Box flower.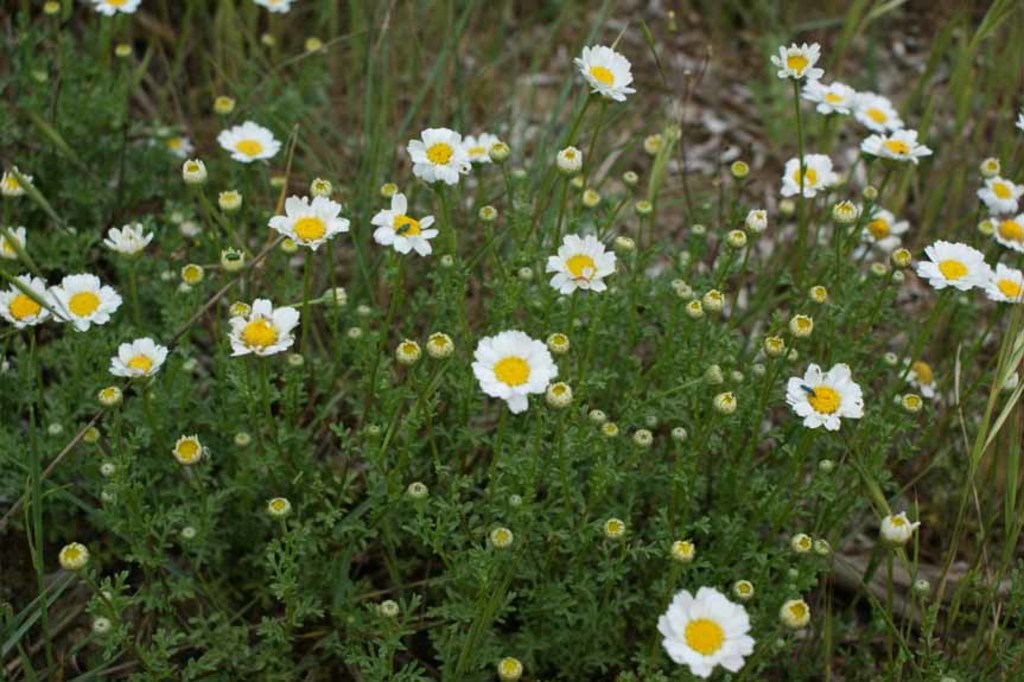
{"left": 492, "top": 655, "right": 528, "bottom": 681}.
